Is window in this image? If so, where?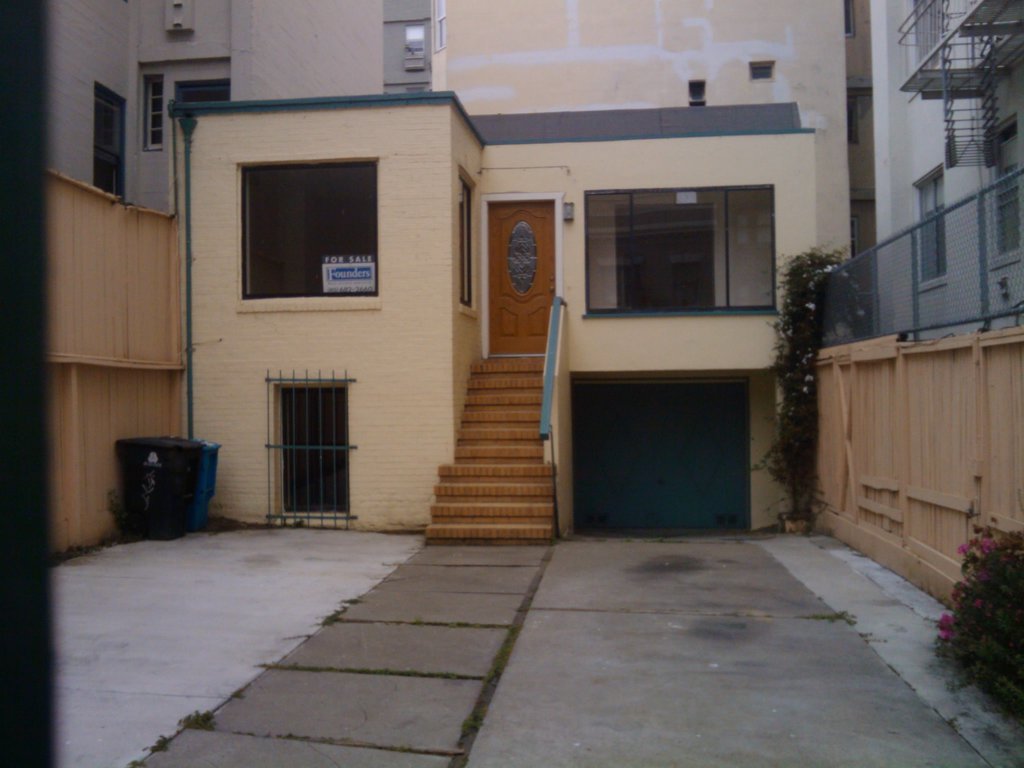
Yes, at (580,188,783,317).
